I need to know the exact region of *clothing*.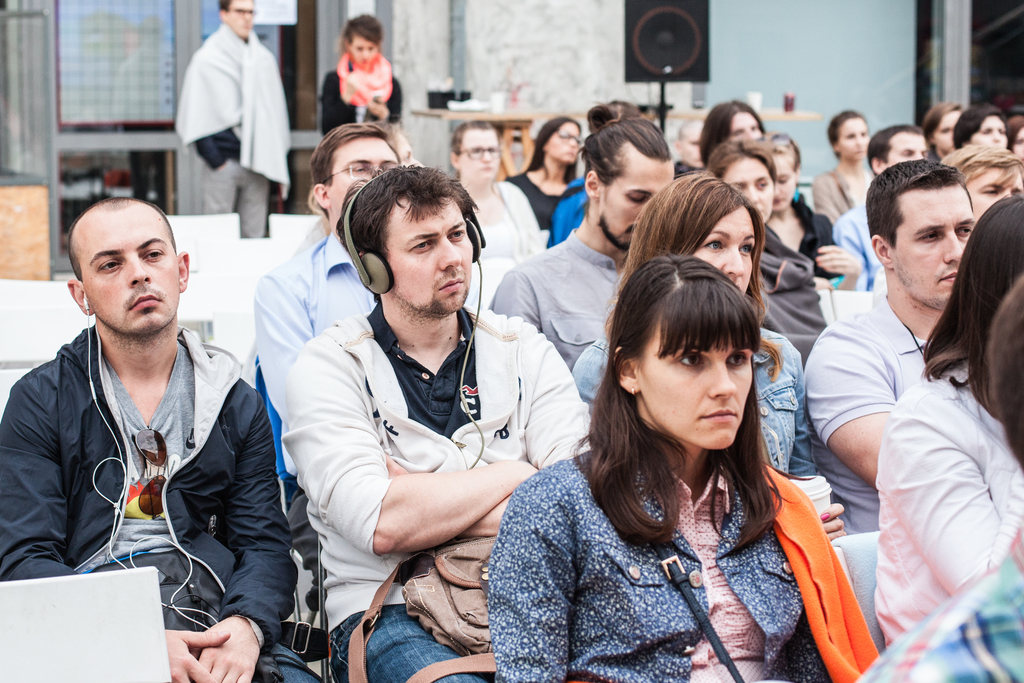
Region: l=994, t=468, r=1023, b=573.
